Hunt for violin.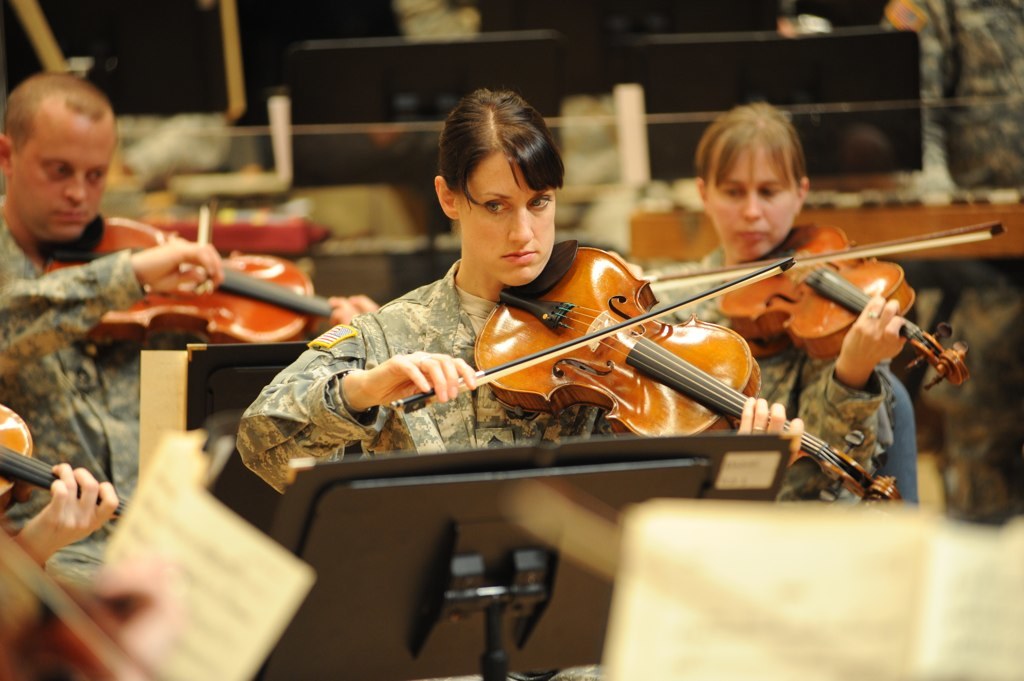
Hunted down at (left=47, top=198, right=350, bottom=348).
